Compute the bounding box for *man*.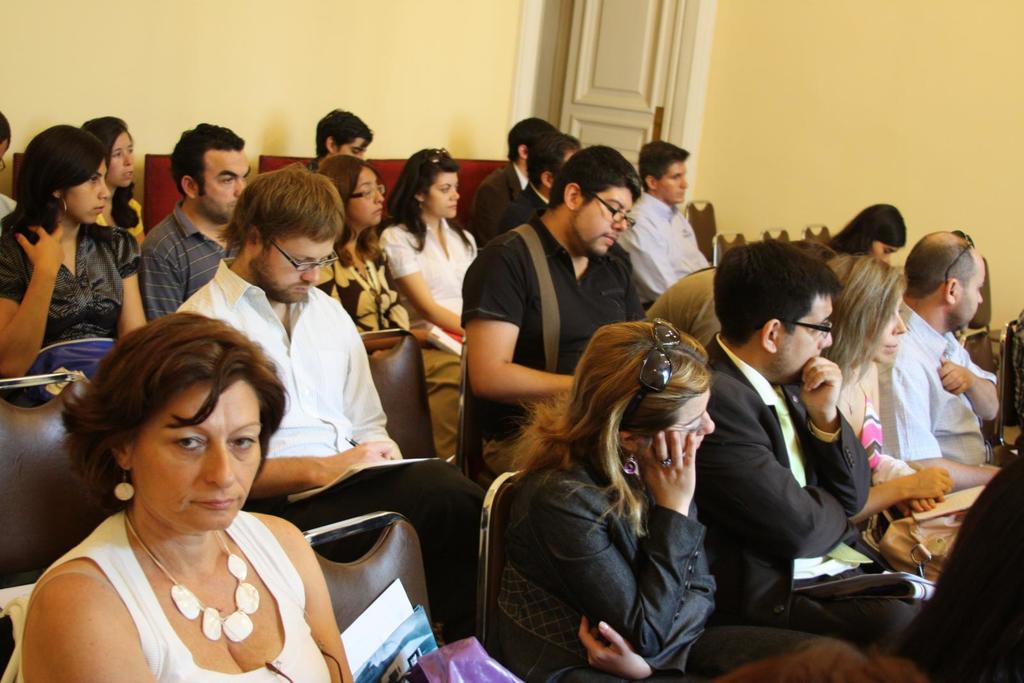
500 126 590 245.
